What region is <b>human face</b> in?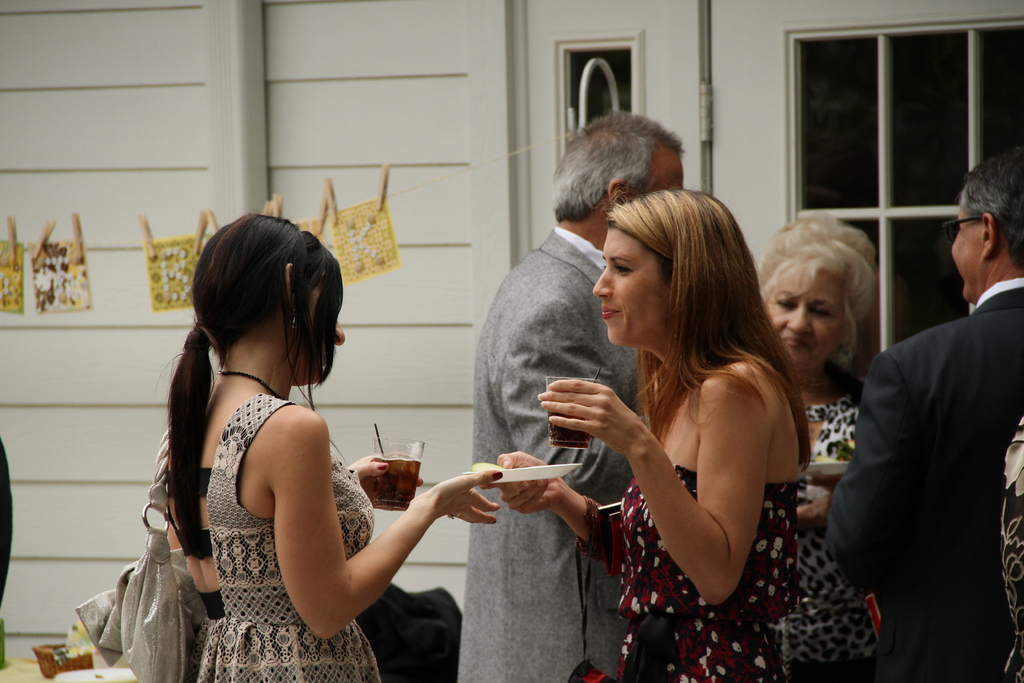
Rect(766, 268, 845, 370).
